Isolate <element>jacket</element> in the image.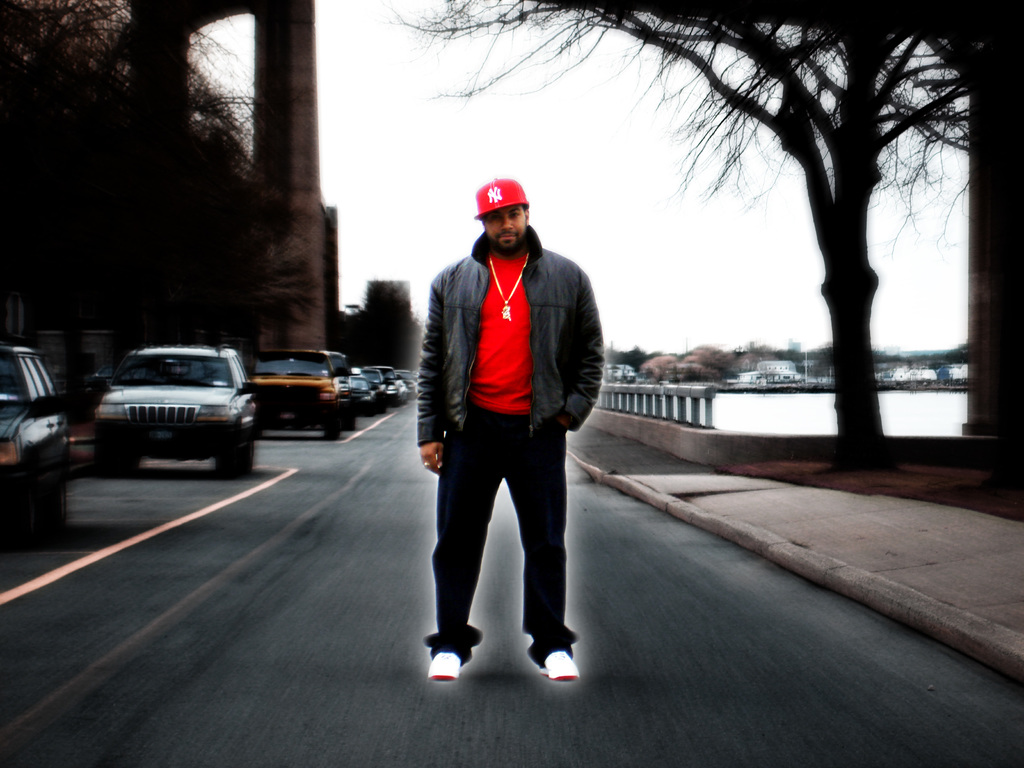
Isolated region: bbox=[417, 202, 596, 469].
